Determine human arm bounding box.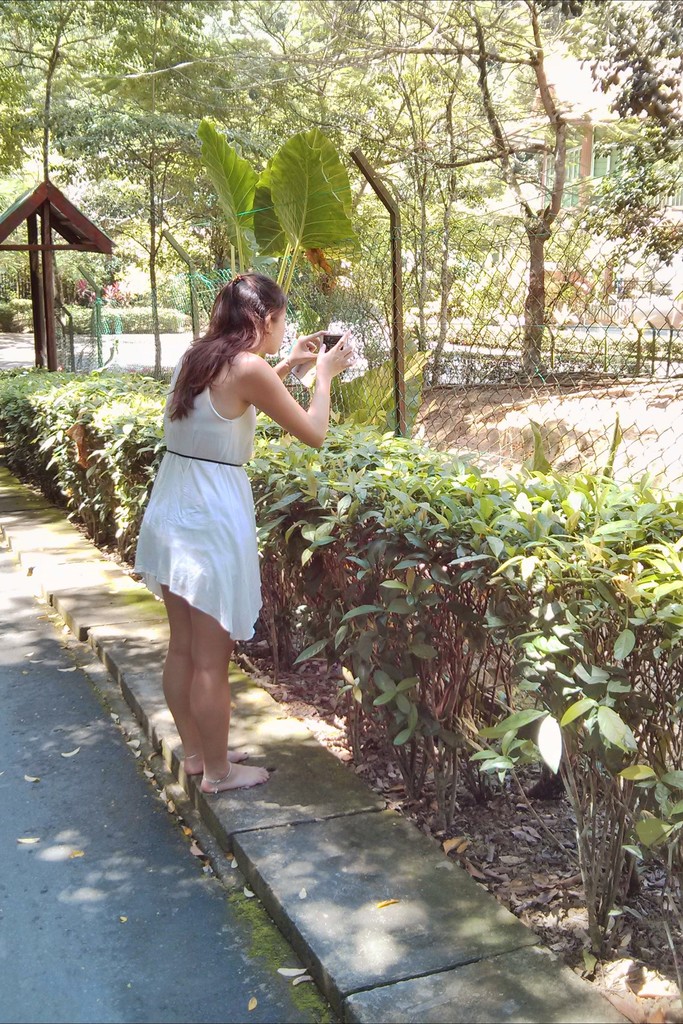
Determined: pyautogui.locateOnScreen(243, 337, 348, 457).
